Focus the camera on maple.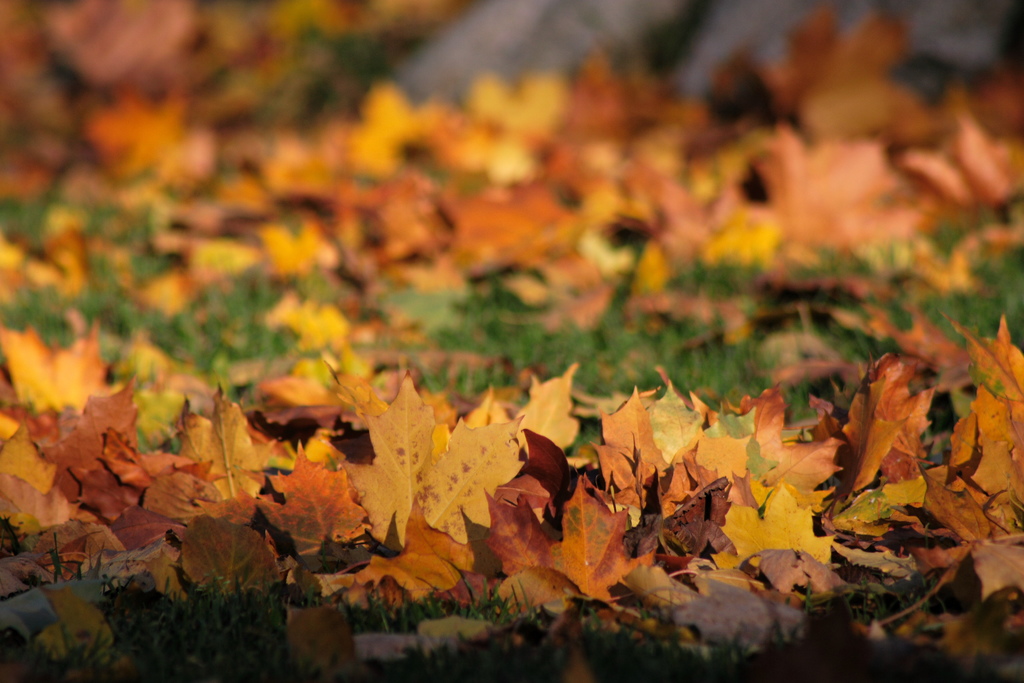
Focus region: rect(0, 50, 963, 661).
